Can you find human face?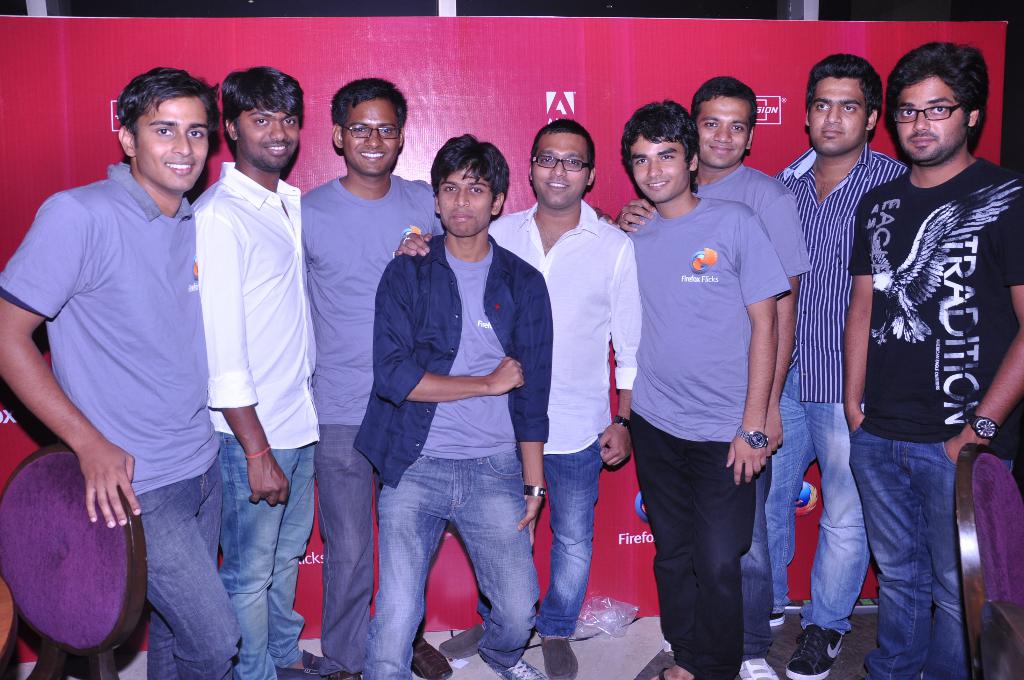
Yes, bounding box: pyautogui.locateOnScreen(242, 105, 297, 172).
